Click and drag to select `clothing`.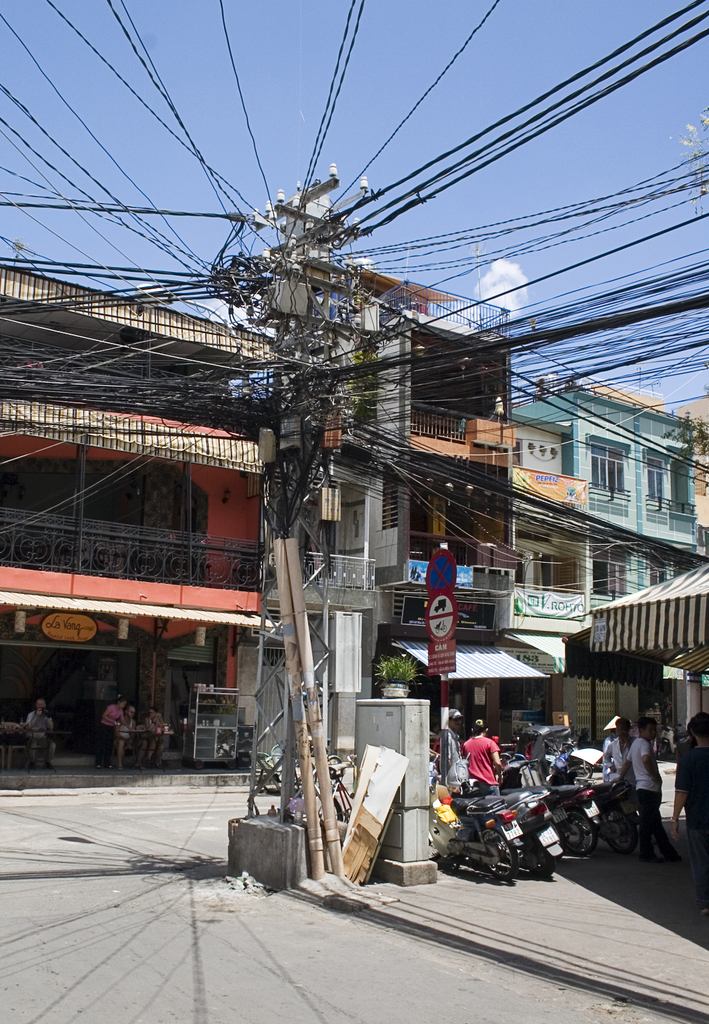
Selection: Rect(447, 724, 464, 771).
